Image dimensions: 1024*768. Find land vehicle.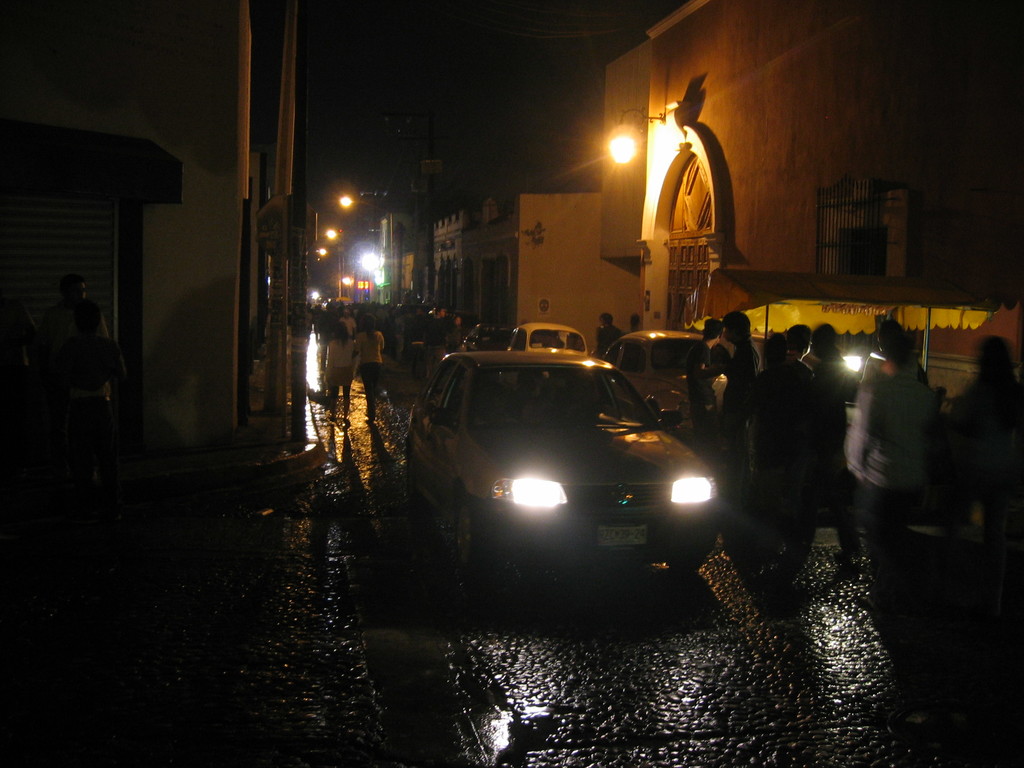
<bbox>513, 332, 612, 360</bbox>.
